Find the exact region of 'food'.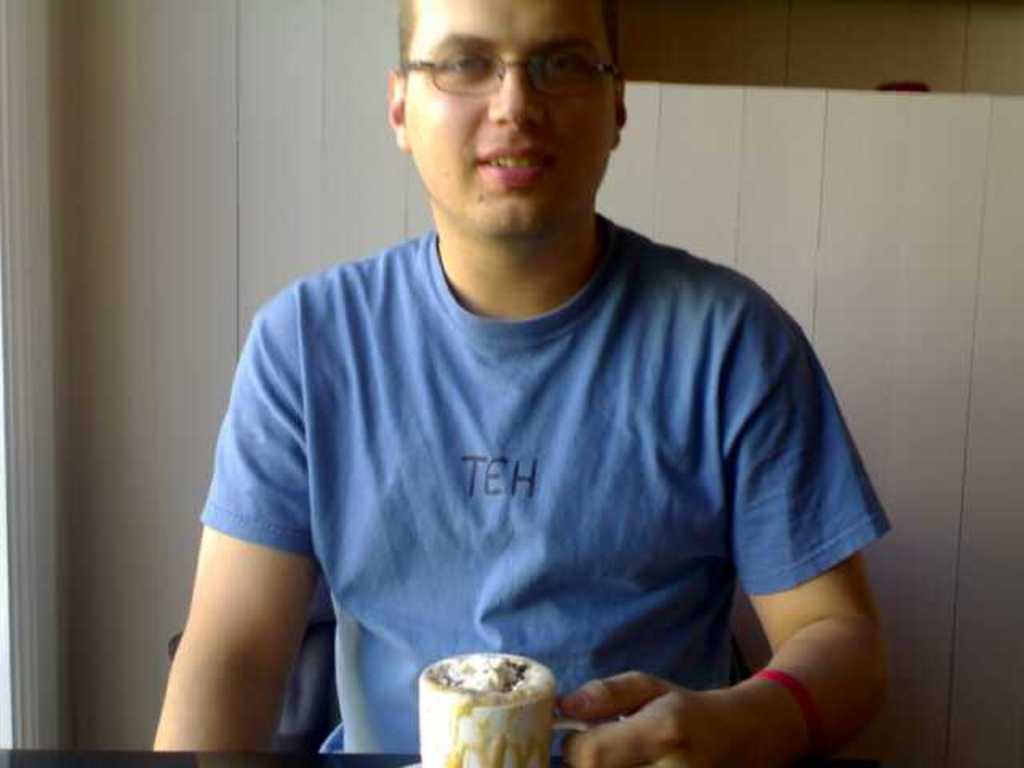
Exact region: (402, 661, 547, 733).
